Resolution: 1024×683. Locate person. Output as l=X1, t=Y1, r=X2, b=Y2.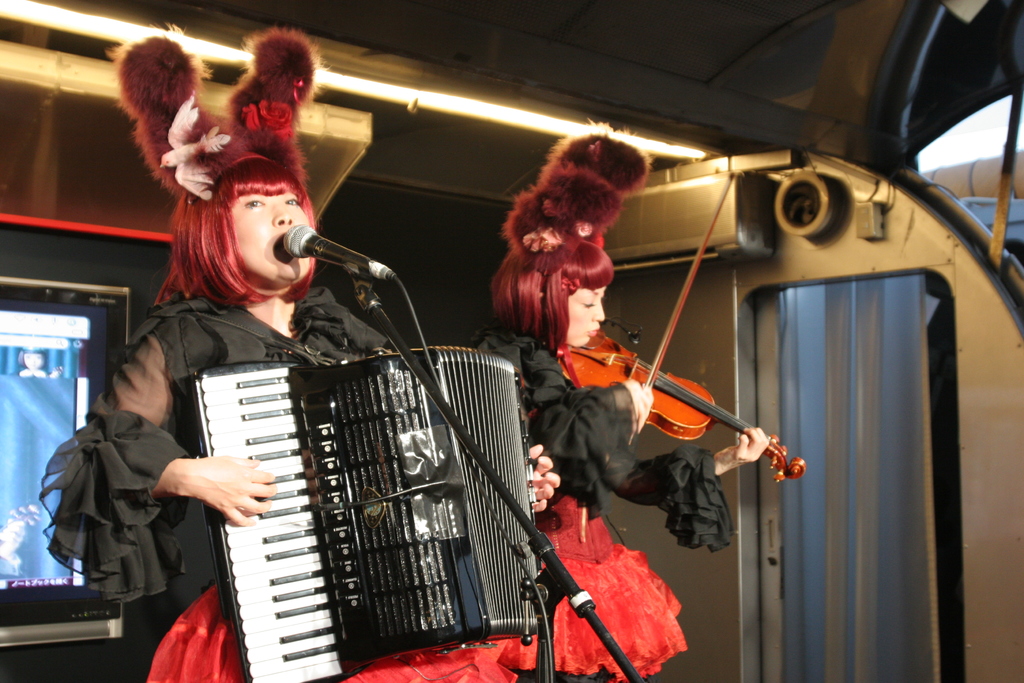
l=31, t=22, r=561, b=682.
